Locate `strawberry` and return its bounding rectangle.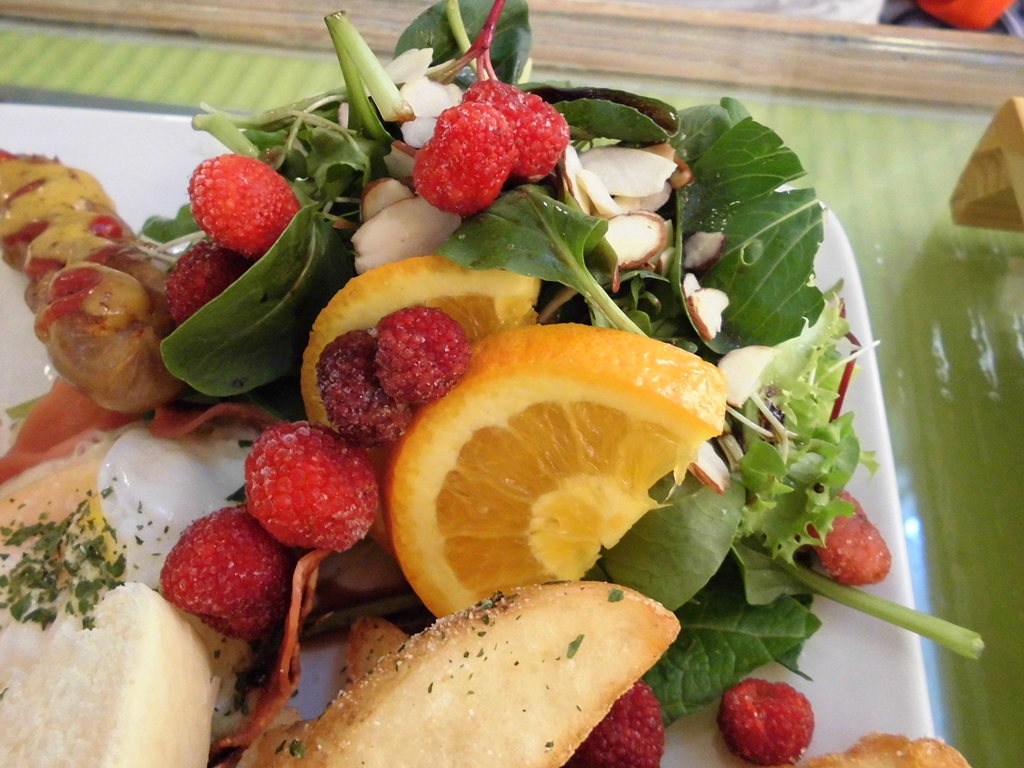
[left=408, top=95, right=513, bottom=218].
